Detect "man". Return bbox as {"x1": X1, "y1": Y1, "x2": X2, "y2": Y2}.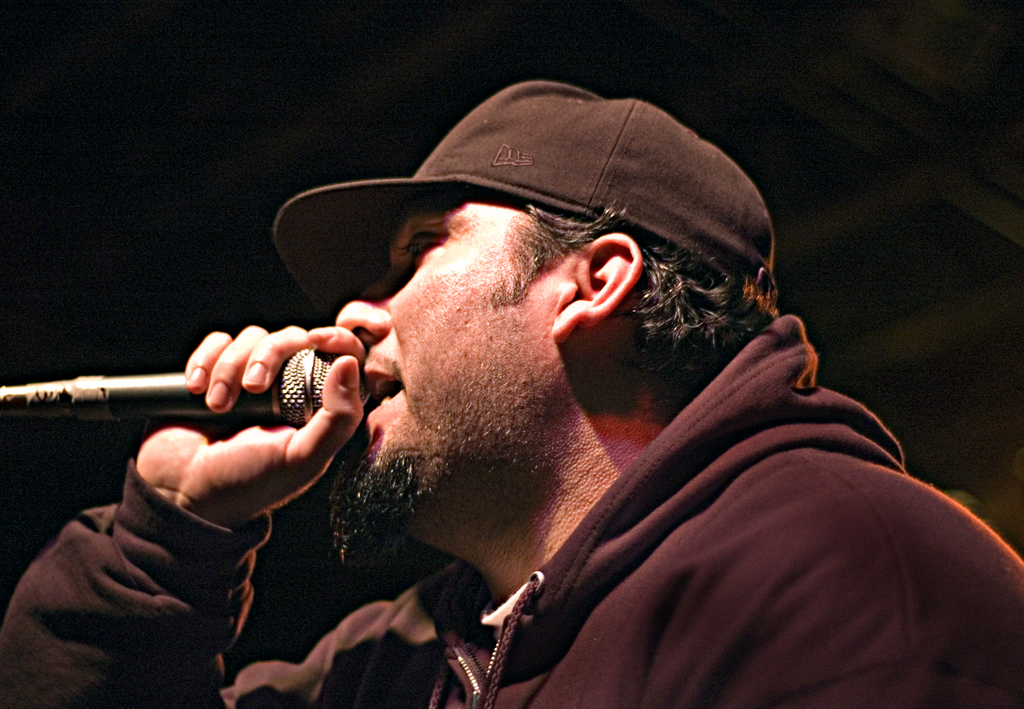
{"x1": 0, "y1": 80, "x2": 1023, "y2": 708}.
